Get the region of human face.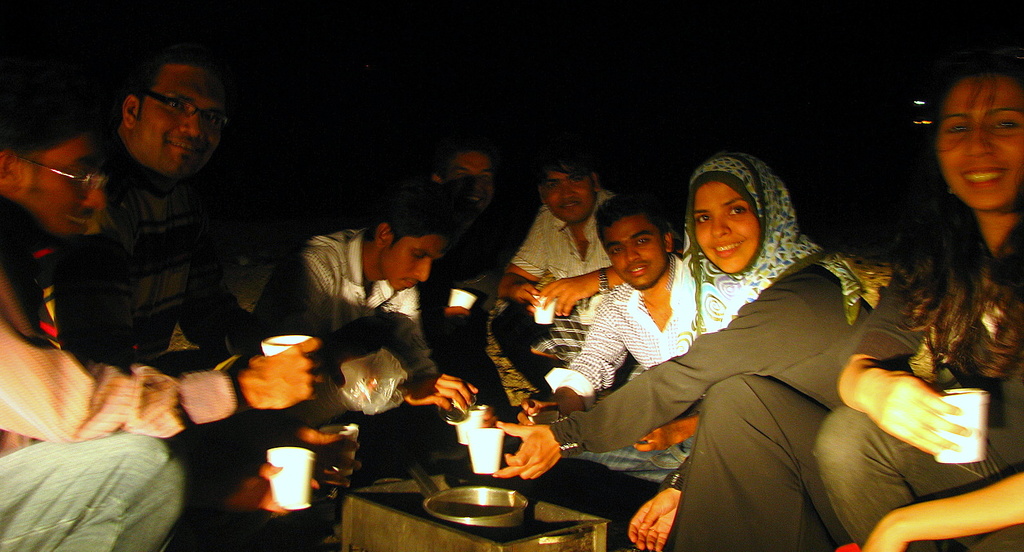
{"left": 377, "top": 233, "right": 449, "bottom": 293}.
